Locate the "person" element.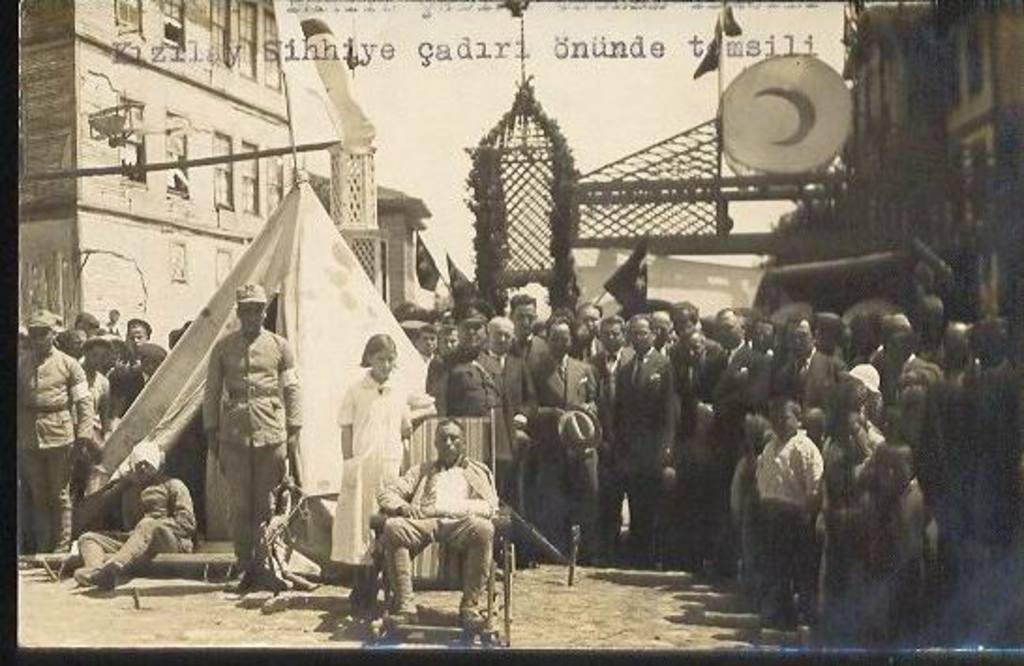
Element bbox: locate(201, 281, 300, 597).
